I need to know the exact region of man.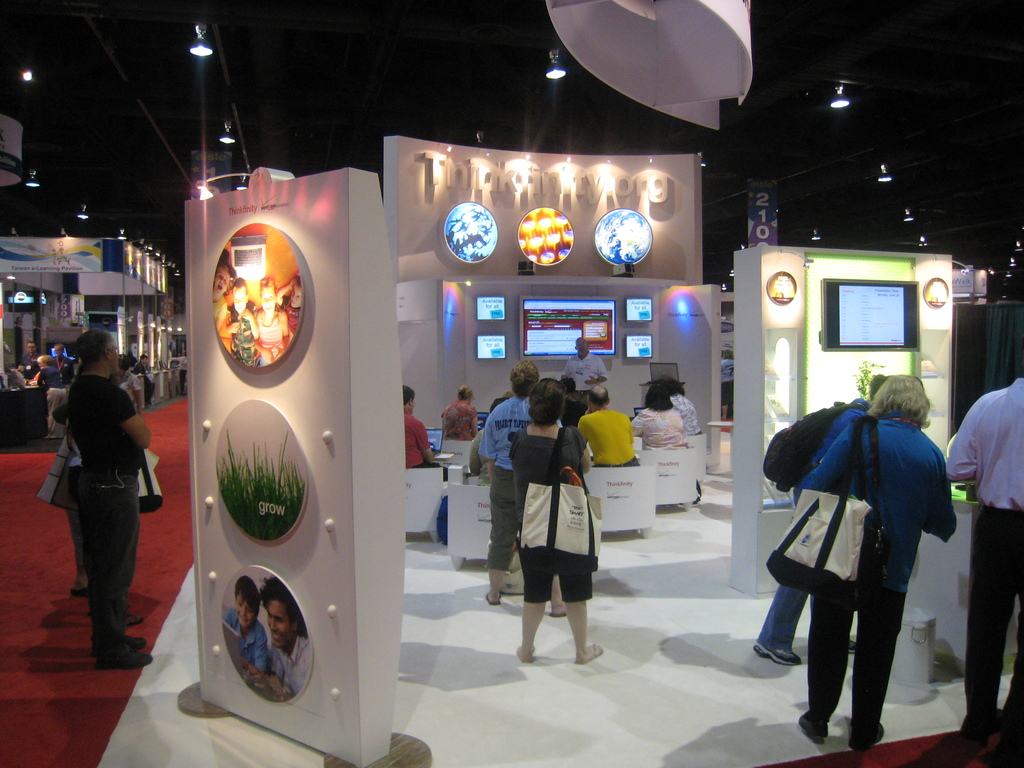
Region: (399, 383, 449, 483).
